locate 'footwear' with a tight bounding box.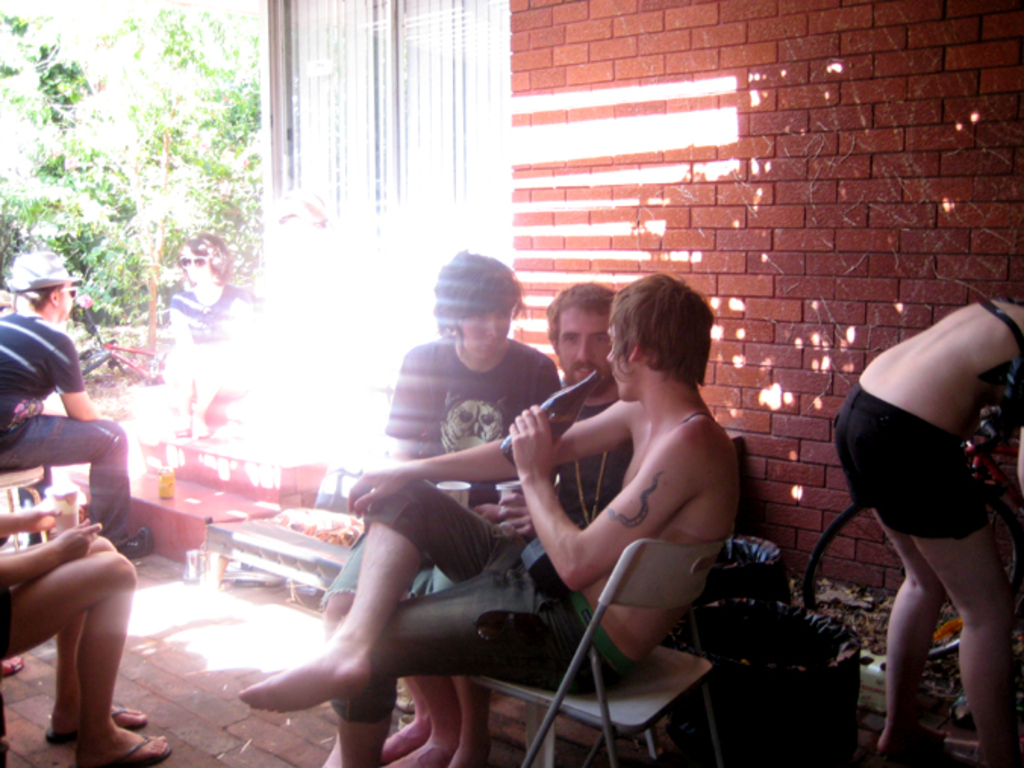
(x1=44, y1=706, x2=150, y2=741).
